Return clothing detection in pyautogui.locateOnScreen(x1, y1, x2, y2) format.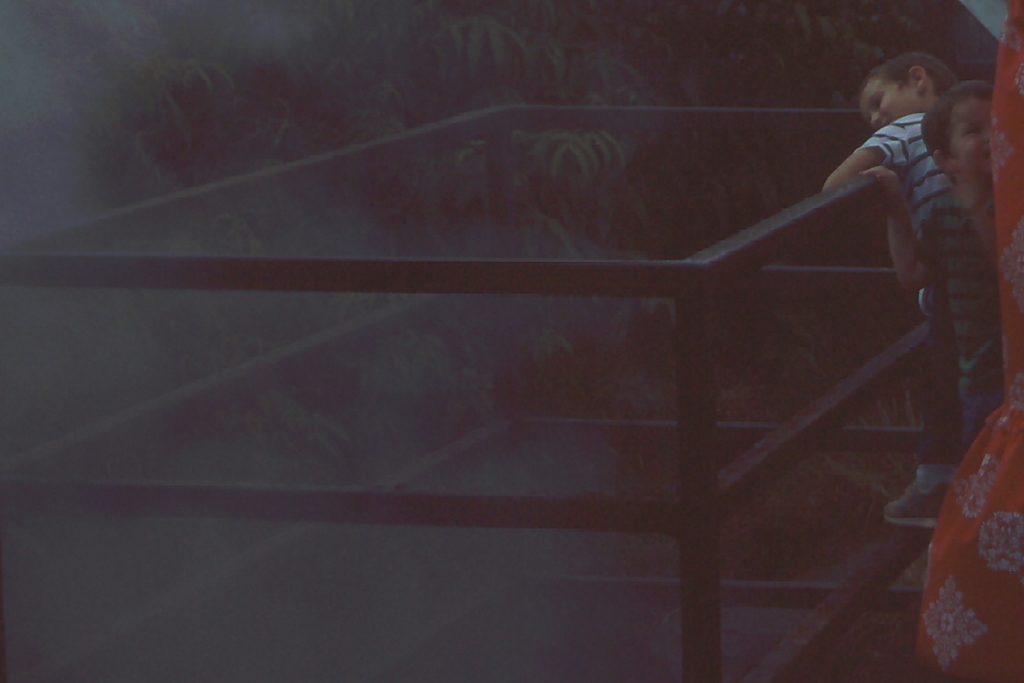
pyautogui.locateOnScreen(856, 116, 949, 242).
